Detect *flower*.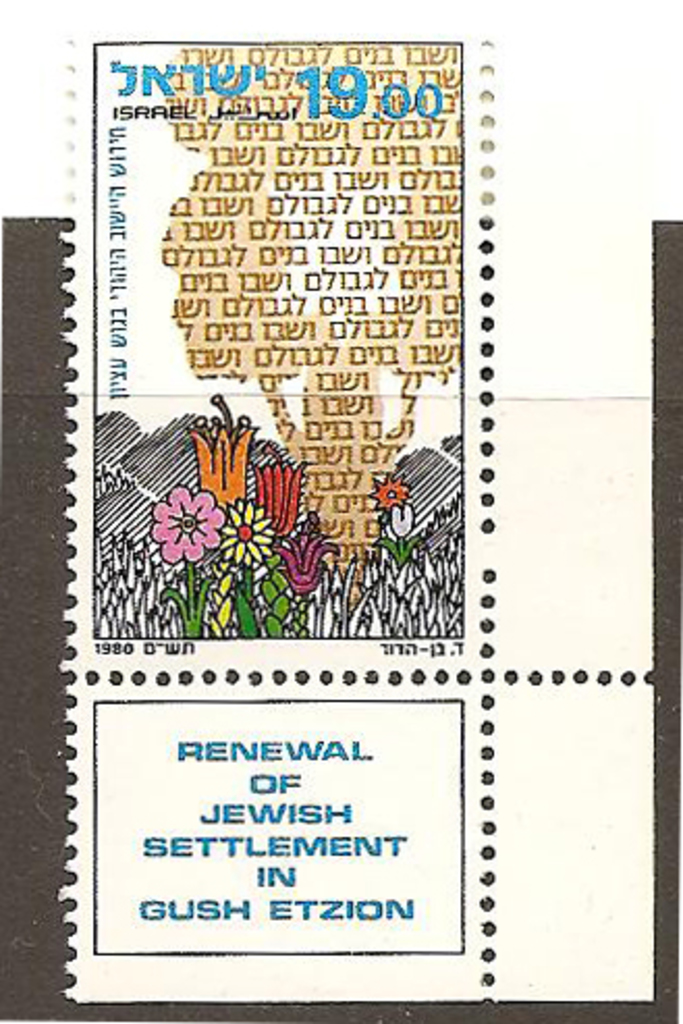
Detected at bbox=(149, 480, 218, 559).
